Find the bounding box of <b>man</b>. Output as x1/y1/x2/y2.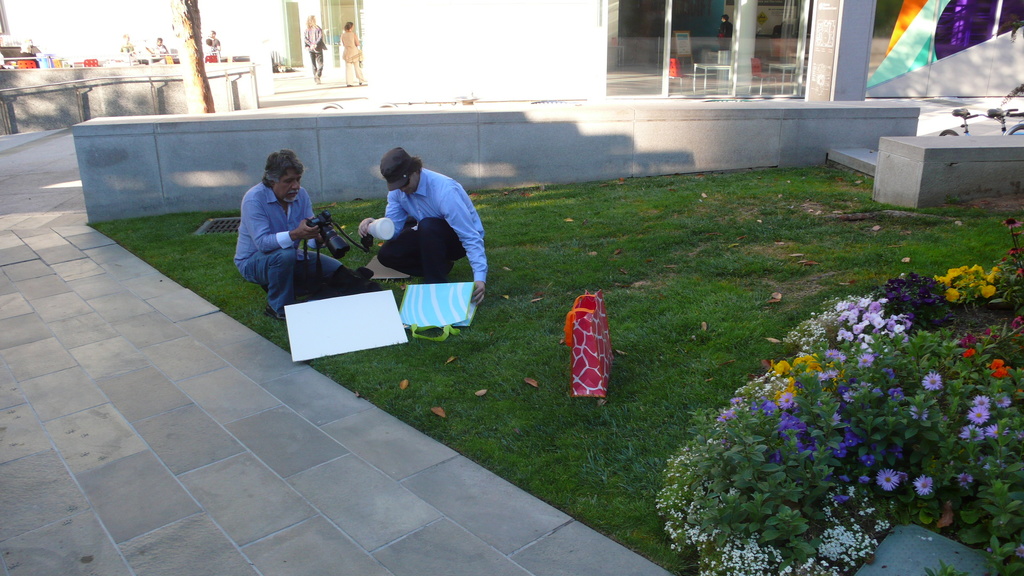
209/30/221/52.
